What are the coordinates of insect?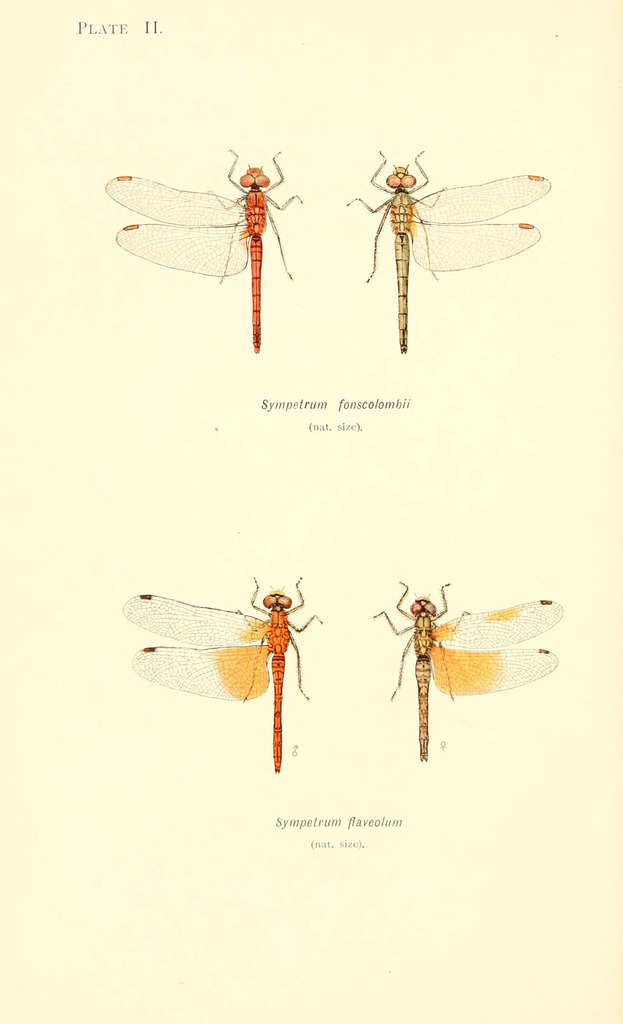
Rect(358, 577, 560, 760).
